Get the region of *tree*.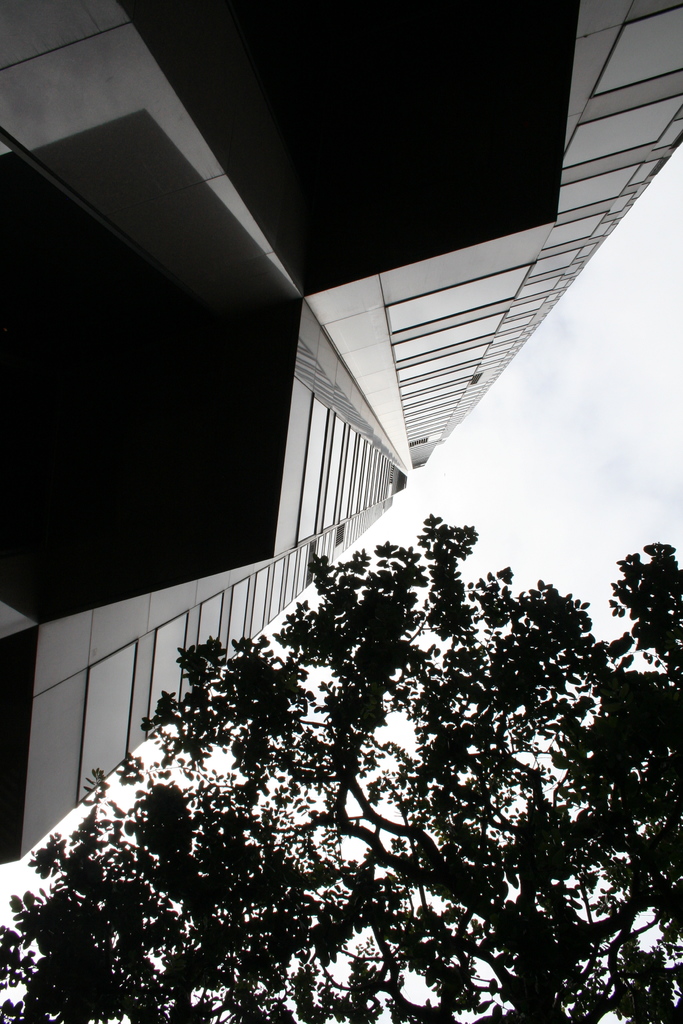
<bbox>0, 512, 682, 1023</bbox>.
